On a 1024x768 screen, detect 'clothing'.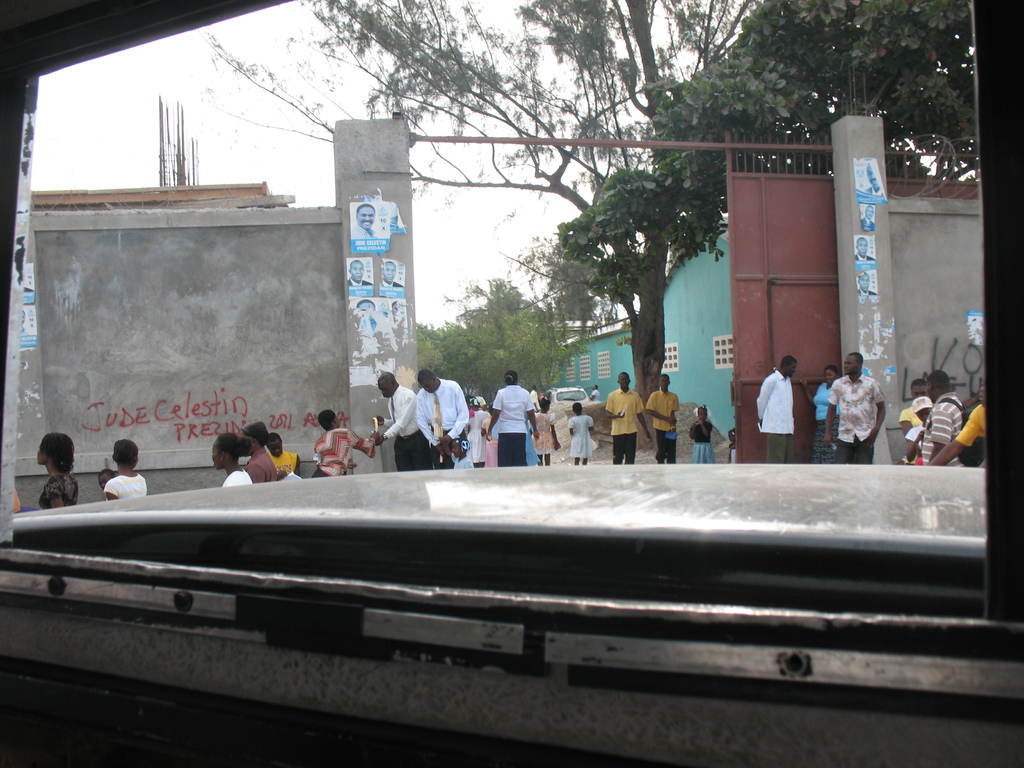
region(42, 470, 81, 512).
